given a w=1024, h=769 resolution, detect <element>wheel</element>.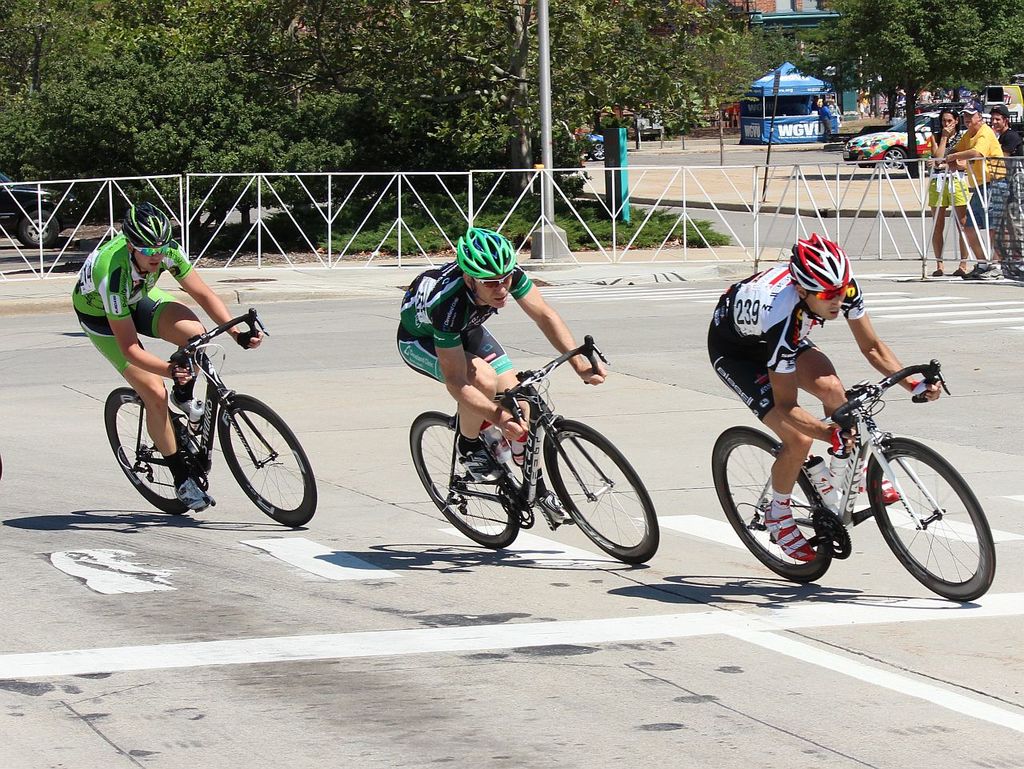
region(713, 429, 829, 583).
